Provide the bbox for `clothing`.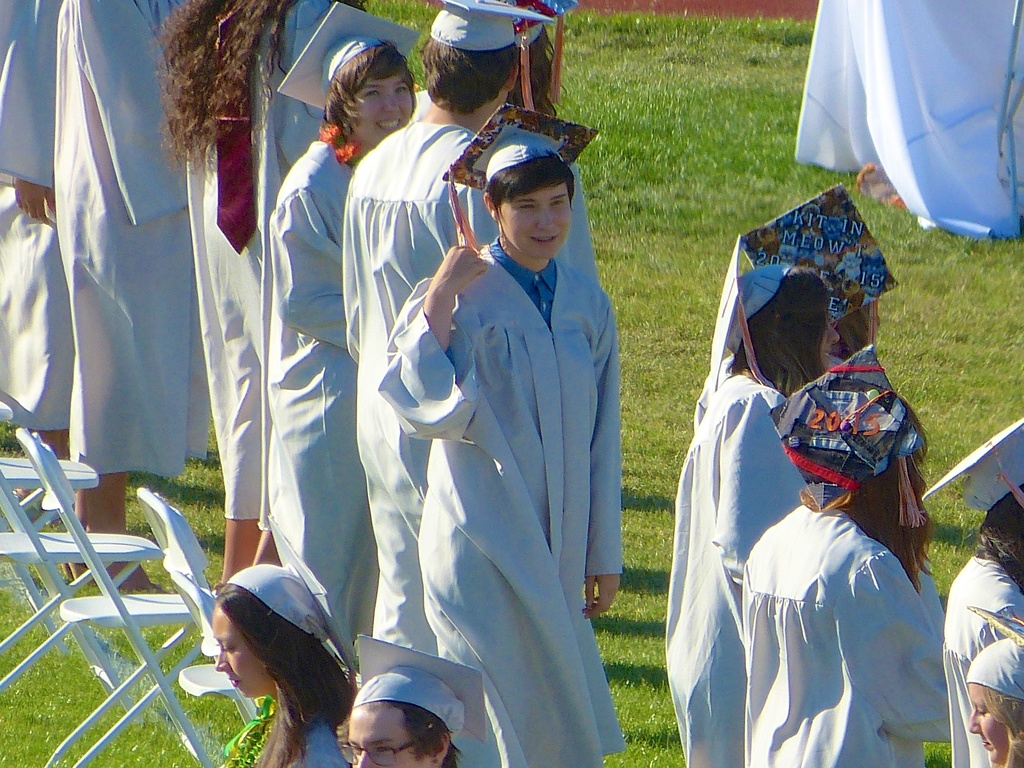
[739,180,901,325].
